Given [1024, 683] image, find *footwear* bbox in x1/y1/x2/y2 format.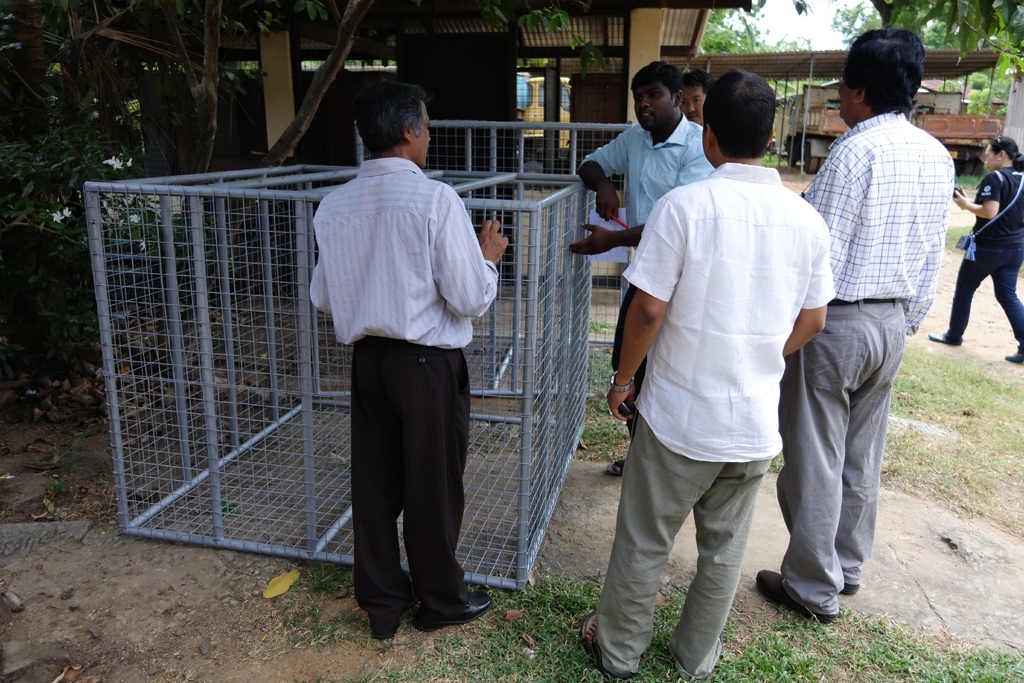
831/562/860/595.
